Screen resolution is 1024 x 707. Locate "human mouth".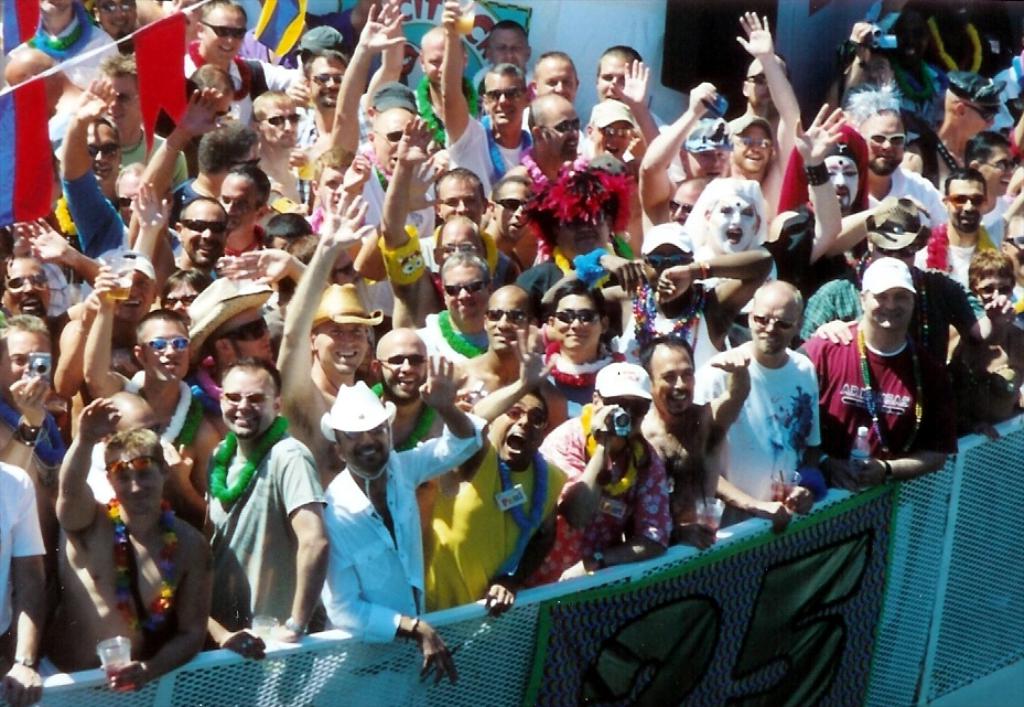
<region>195, 242, 215, 251</region>.
